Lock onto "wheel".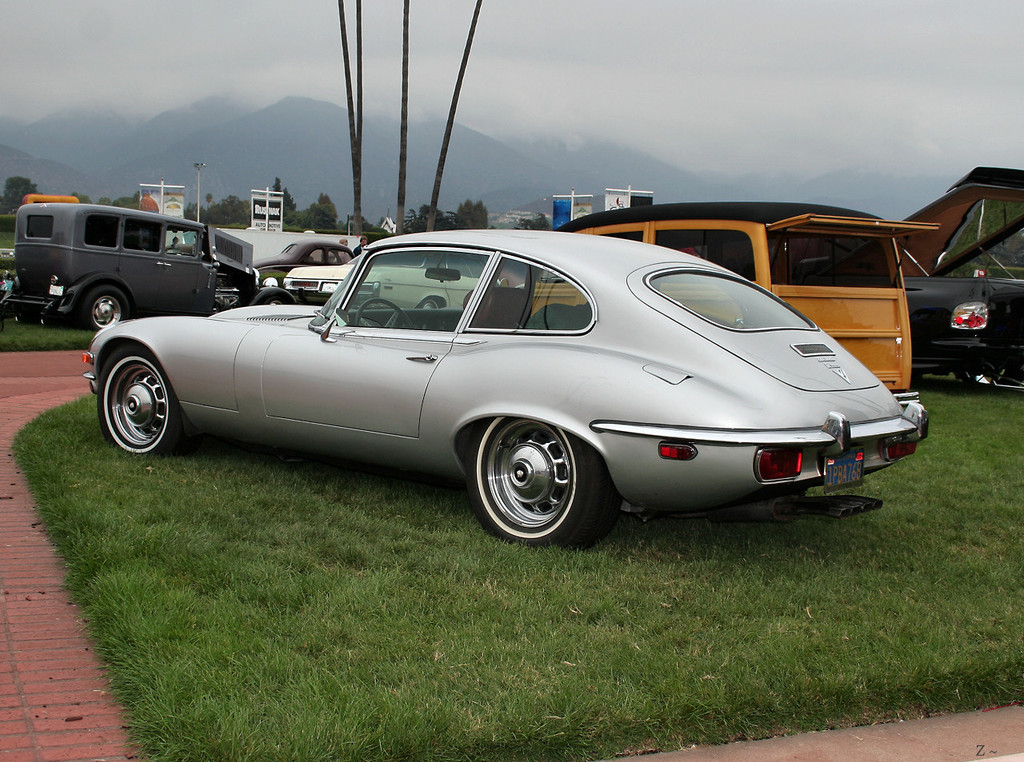
Locked: <region>266, 296, 282, 308</region>.
